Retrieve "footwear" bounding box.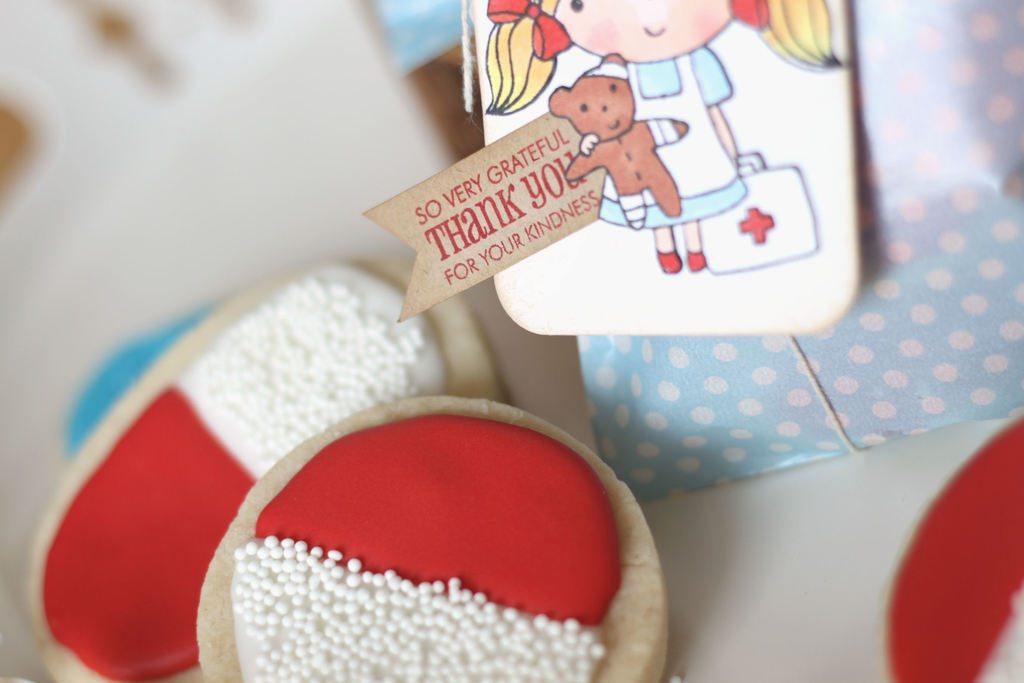
Bounding box: 687, 248, 707, 273.
